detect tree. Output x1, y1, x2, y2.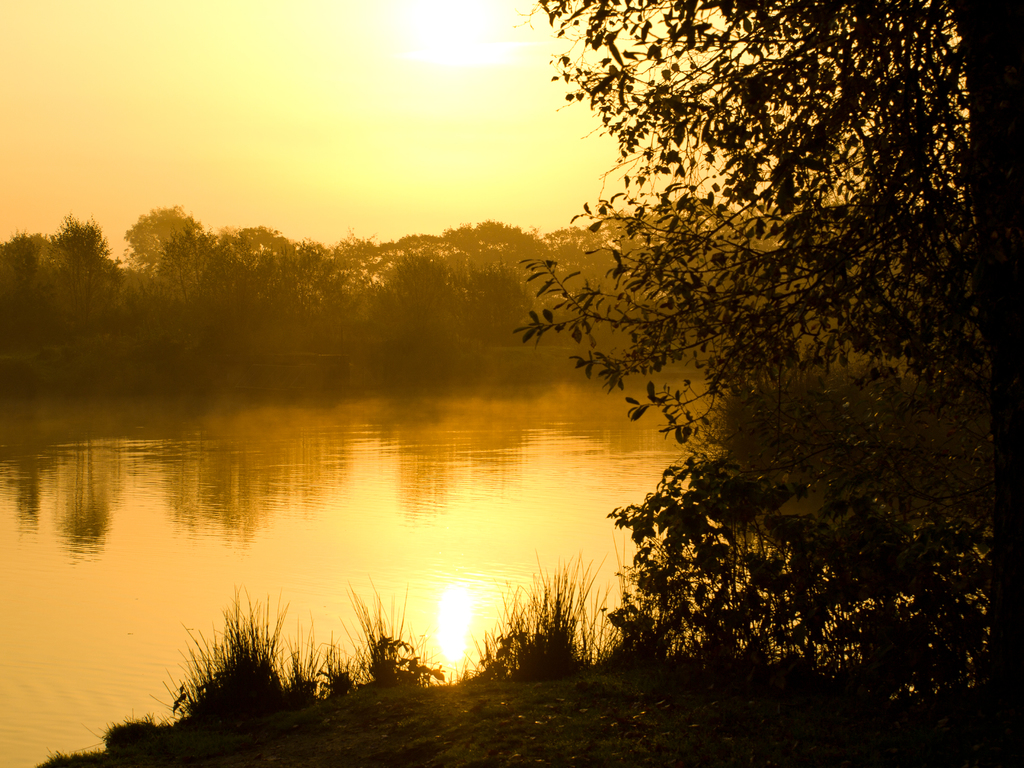
148, 229, 245, 326.
